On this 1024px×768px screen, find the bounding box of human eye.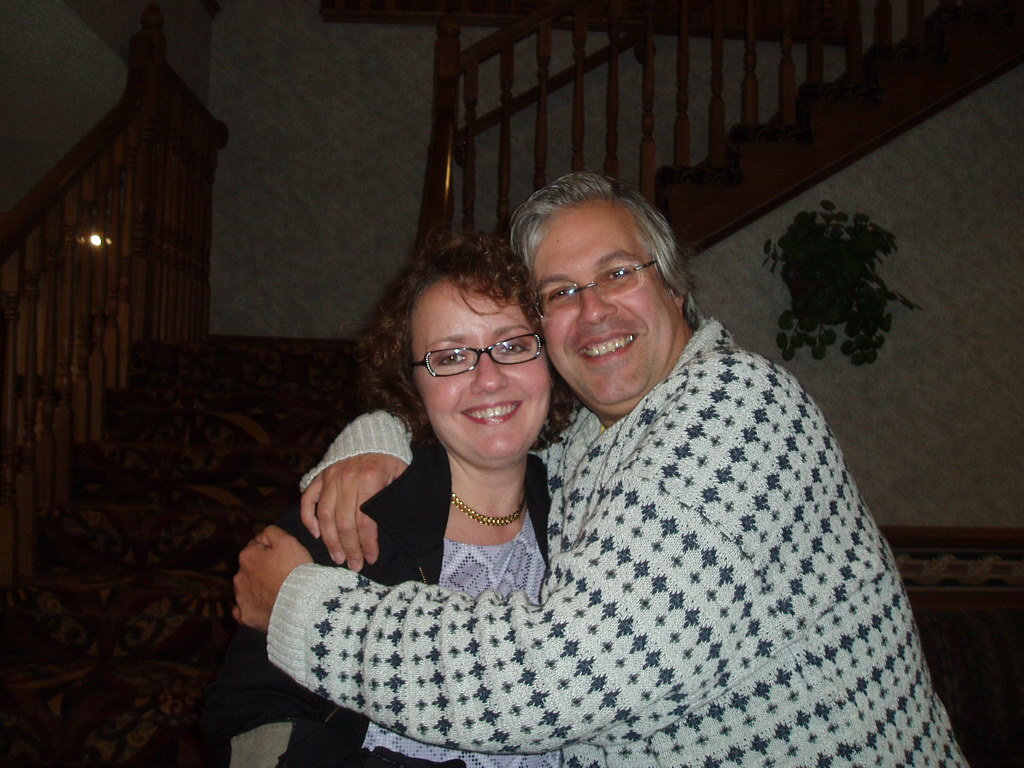
Bounding box: x1=546 y1=288 x2=577 y2=303.
